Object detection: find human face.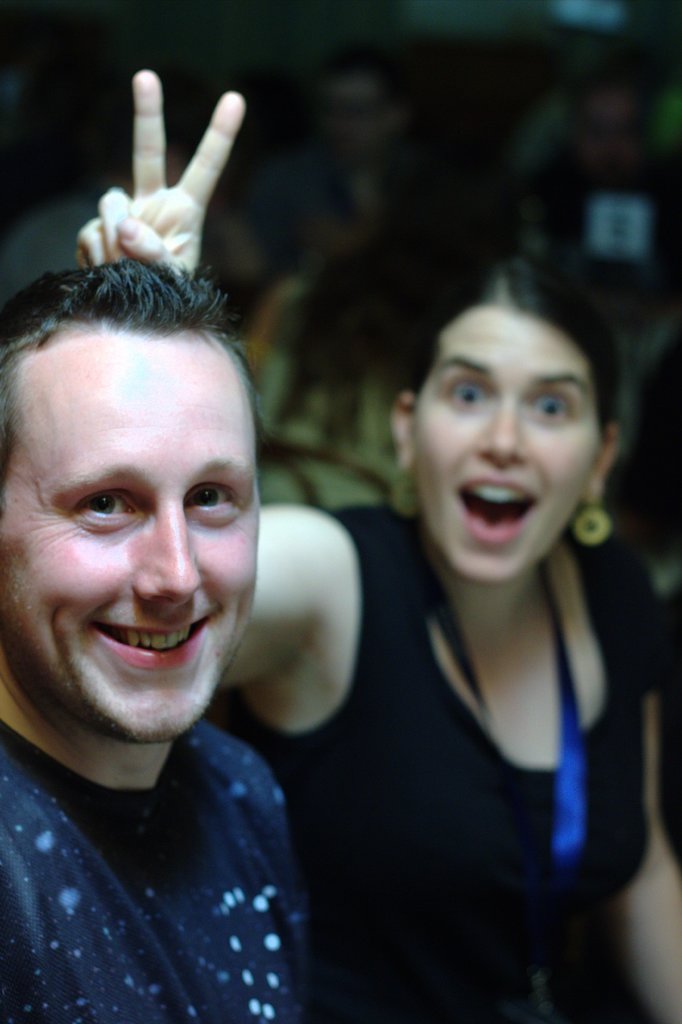
[418,331,607,592].
